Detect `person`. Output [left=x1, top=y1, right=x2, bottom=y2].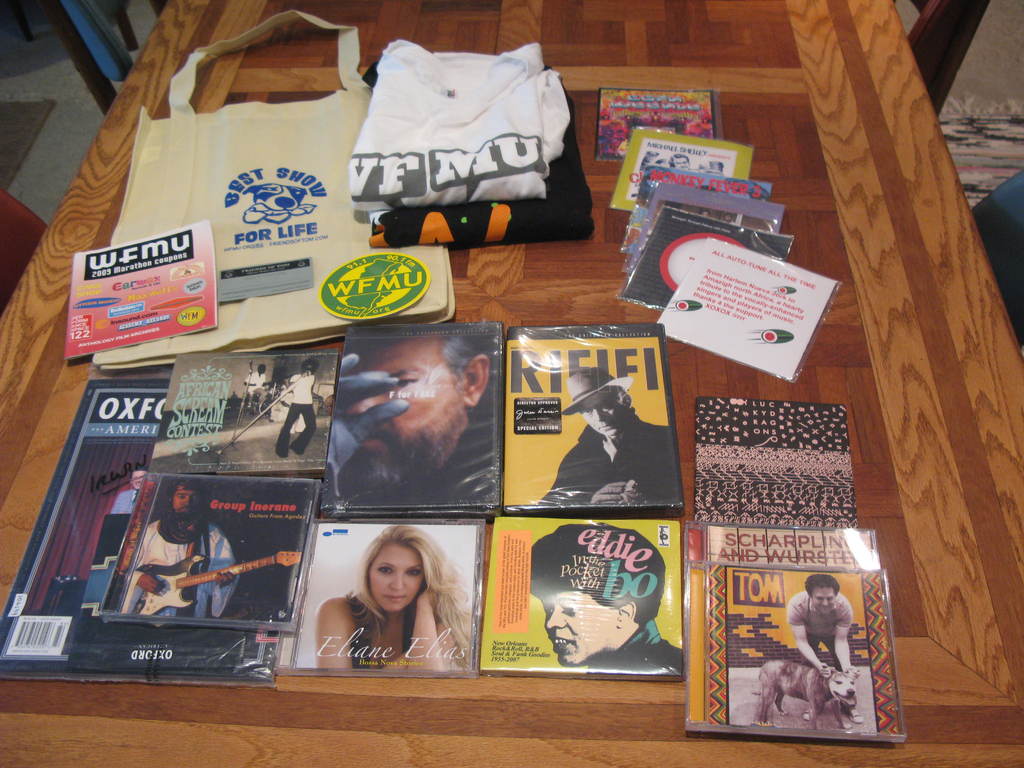
[left=781, top=573, right=852, bottom=671].
